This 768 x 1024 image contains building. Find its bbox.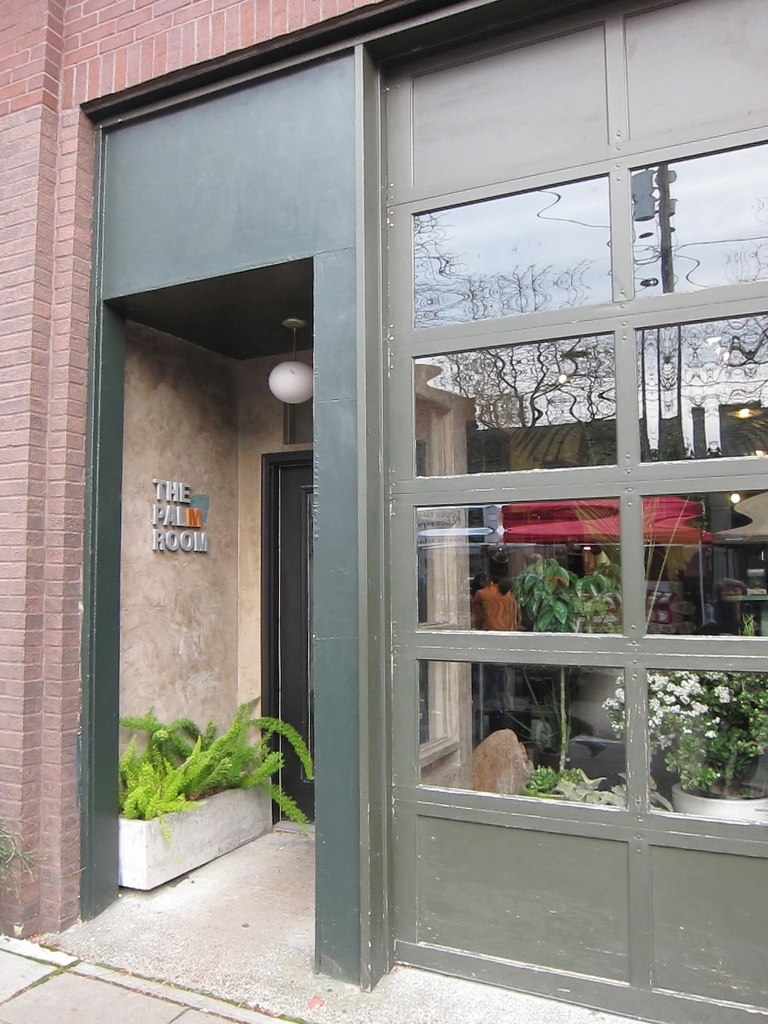
0:0:767:1023.
